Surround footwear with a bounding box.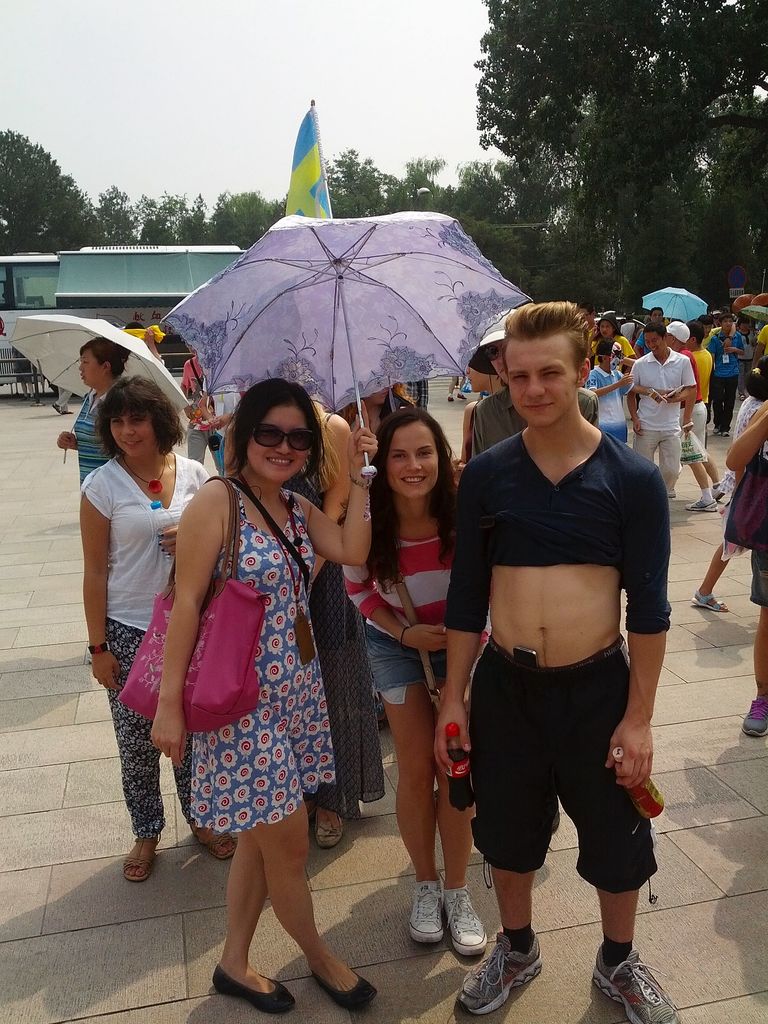
box=[711, 479, 723, 498].
